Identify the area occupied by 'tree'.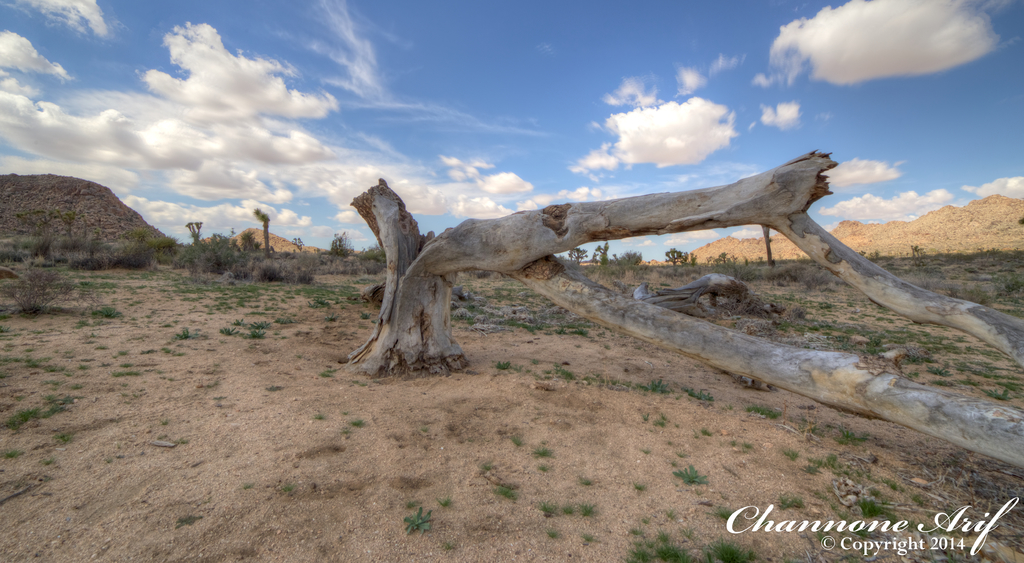
Area: bbox=[327, 227, 351, 257].
